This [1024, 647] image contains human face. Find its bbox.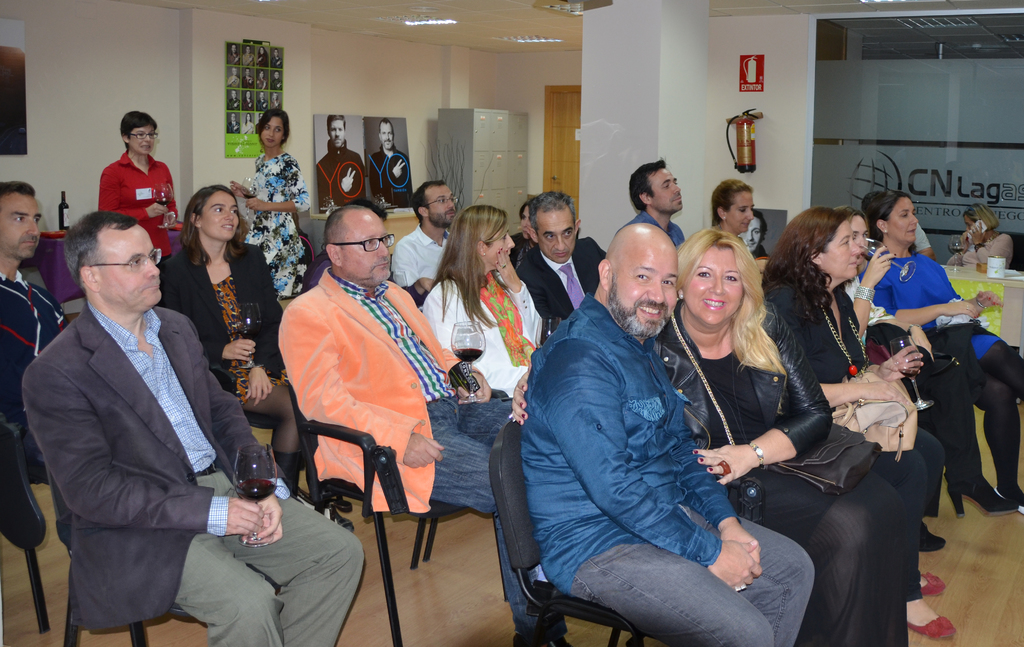
[329, 118, 344, 148].
